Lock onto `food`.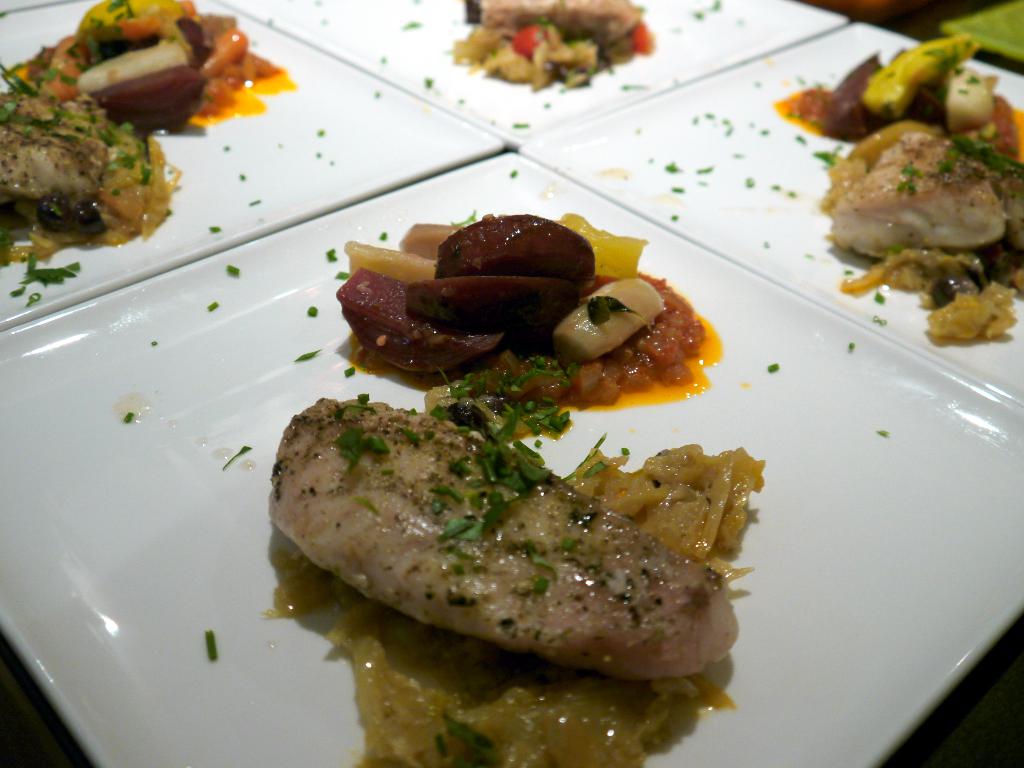
Locked: detection(333, 210, 715, 418).
